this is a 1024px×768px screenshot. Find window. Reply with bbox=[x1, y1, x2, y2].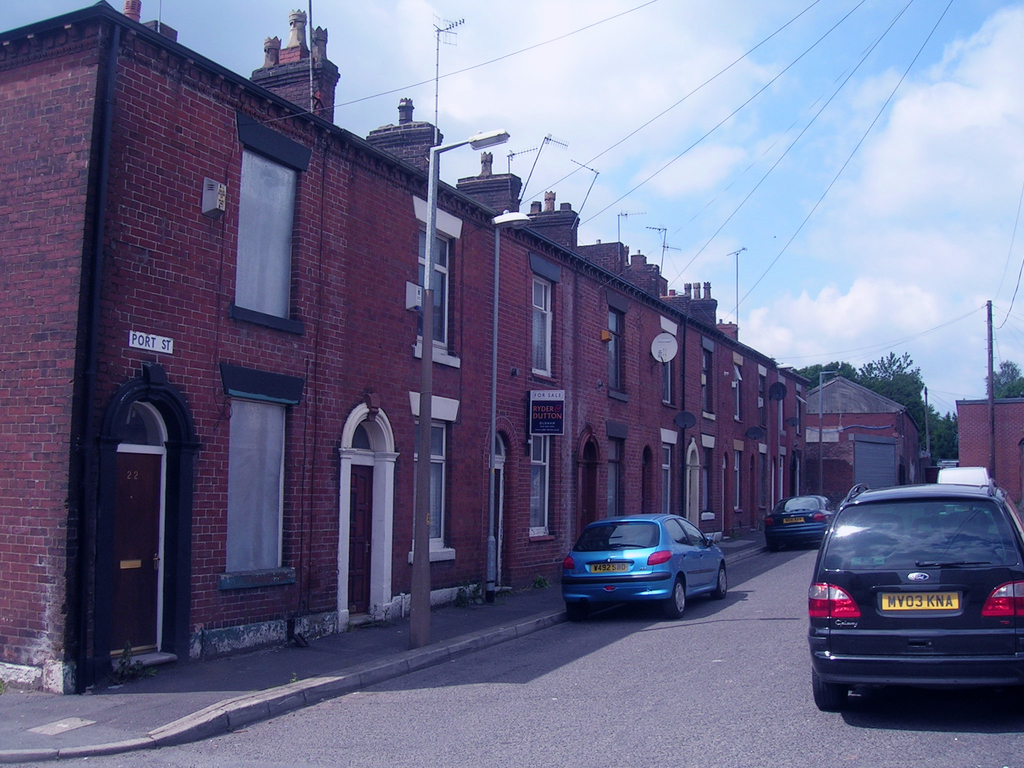
bbox=[406, 394, 461, 559].
